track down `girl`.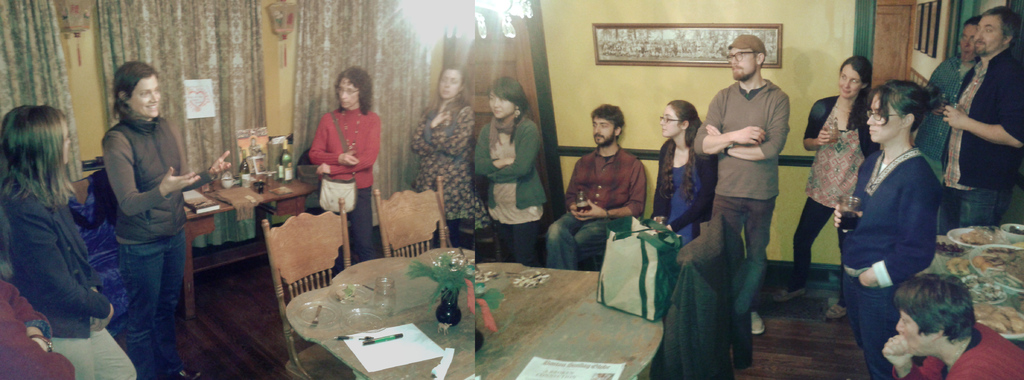
Tracked to {"left": 770, "top": 52, "right": 872, "bottom": 322}.
